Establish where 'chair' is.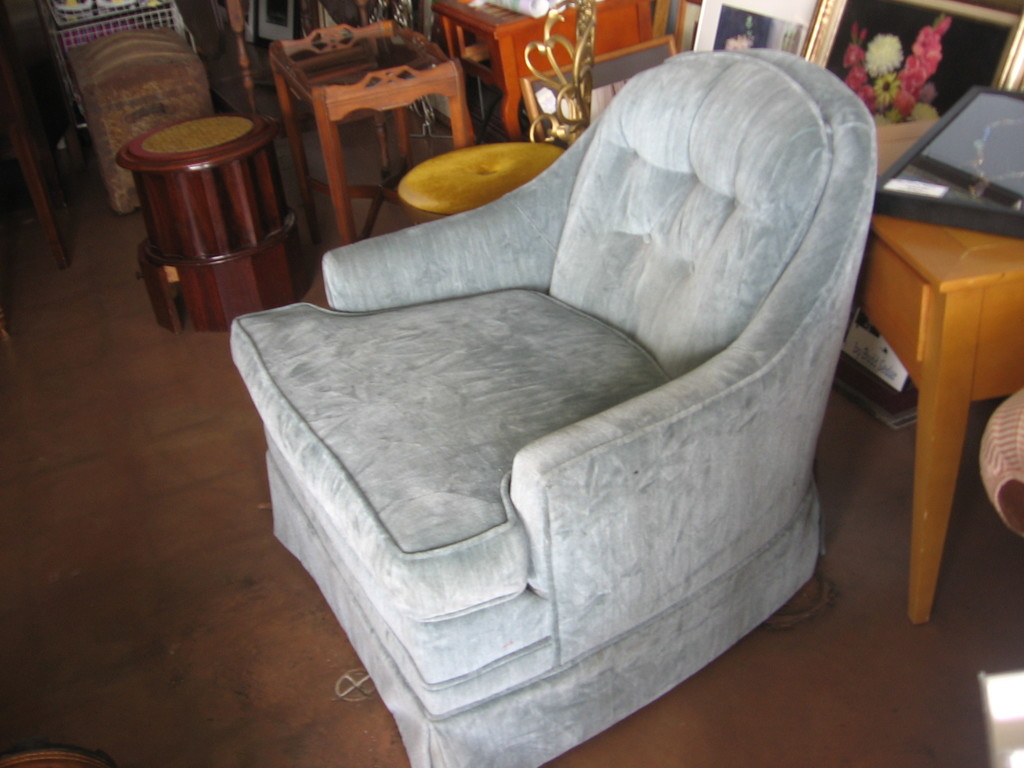
Established at <box>221,46,884,767</box>.
